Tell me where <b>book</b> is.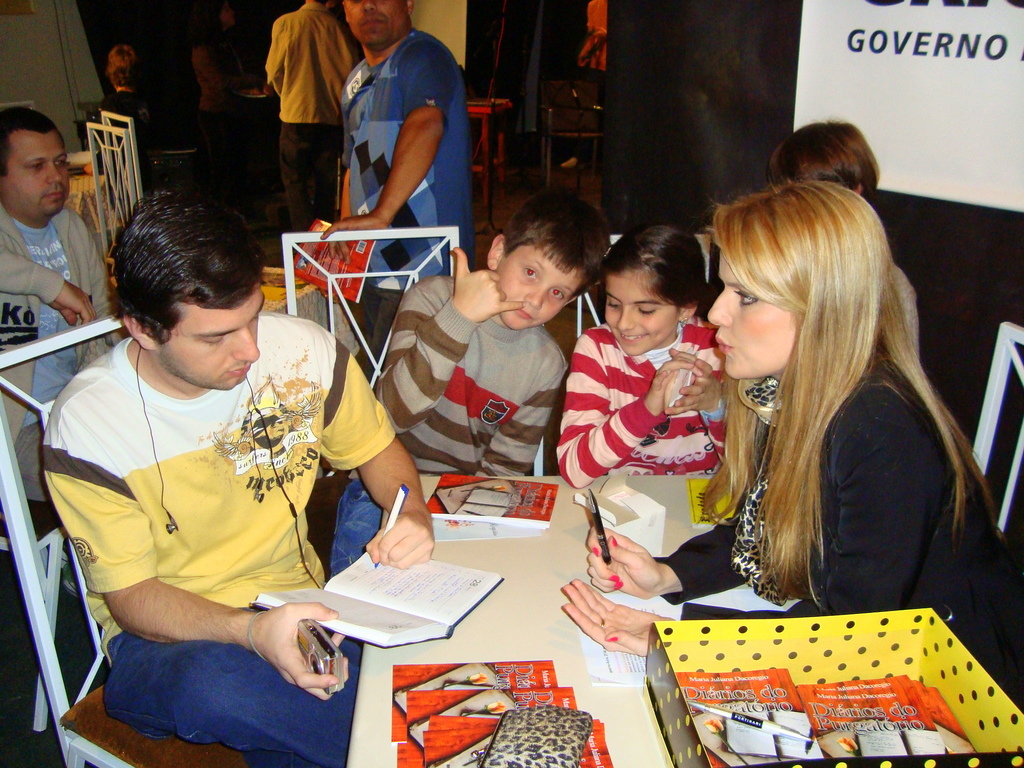
<b>book</b> is at crop(429, 472, 561, 531).
